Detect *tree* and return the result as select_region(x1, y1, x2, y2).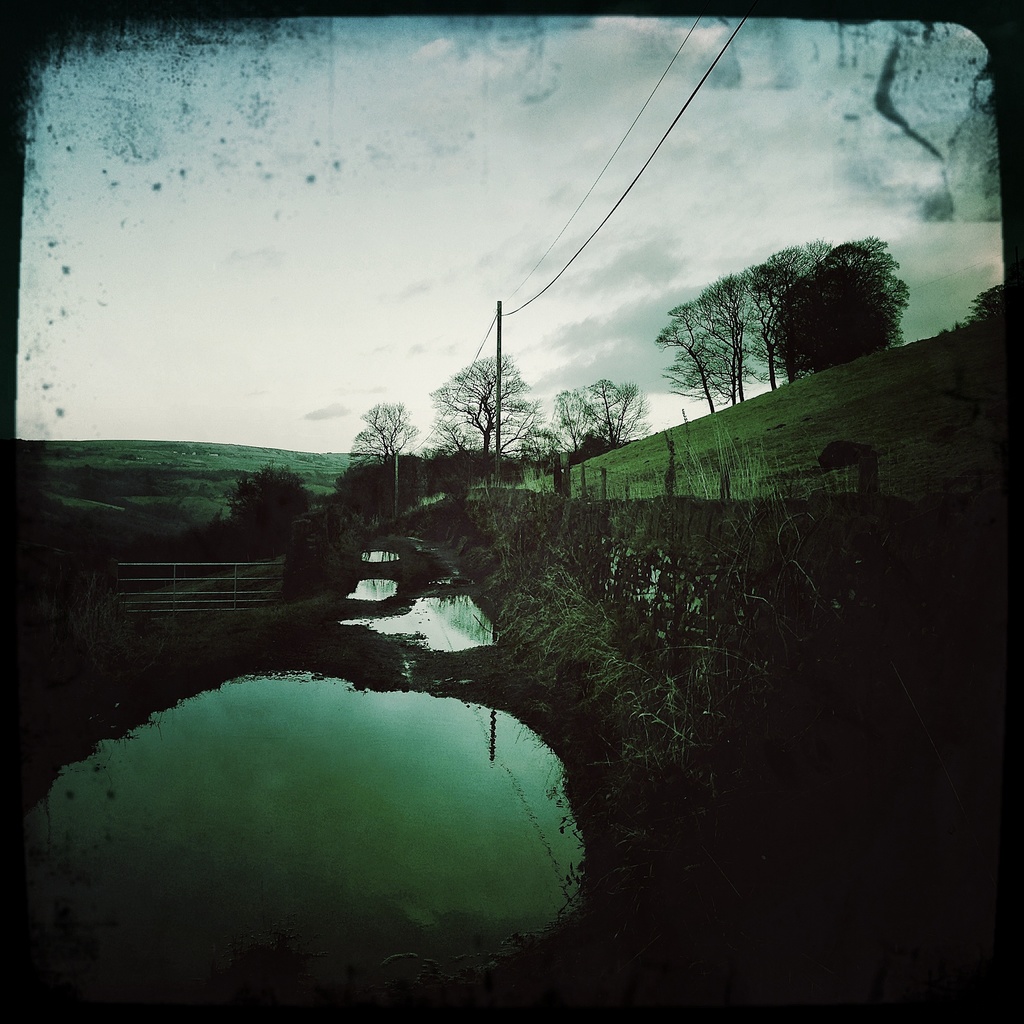
select_region(780, 241, 915, 372).
